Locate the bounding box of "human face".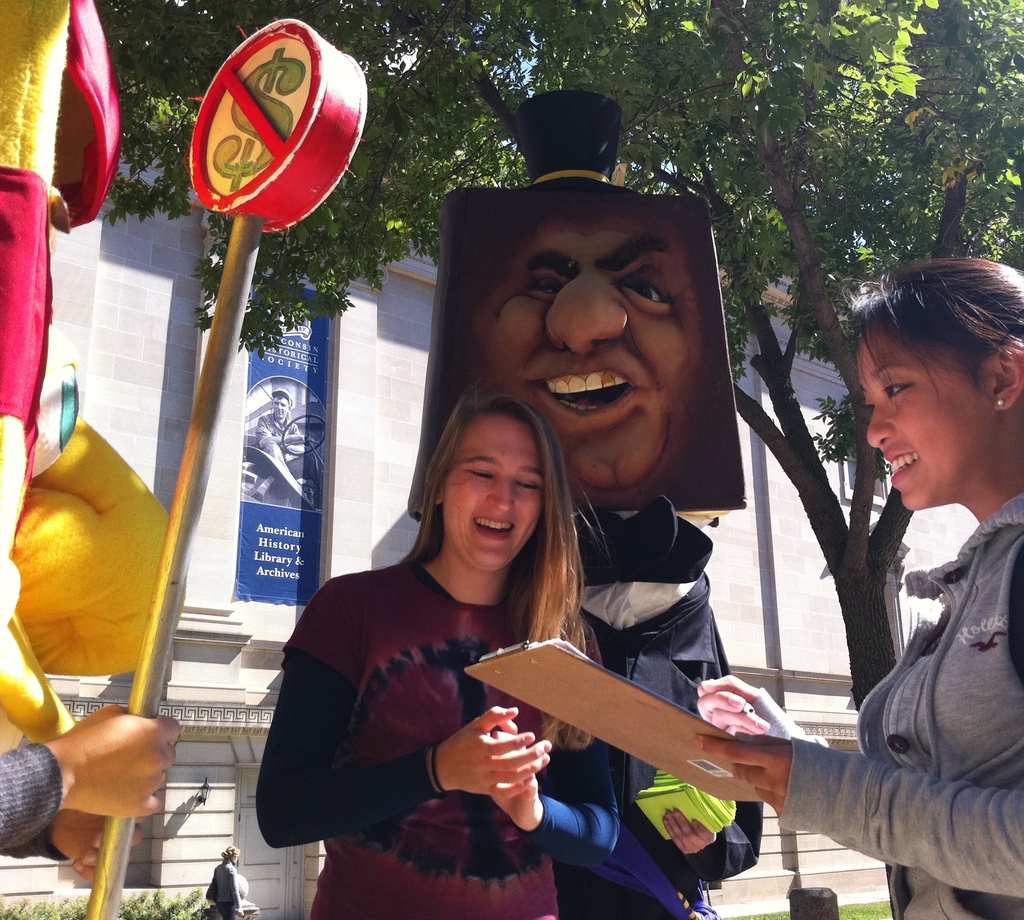
Bounding box: l=273, t=396, r=287, b=421.
